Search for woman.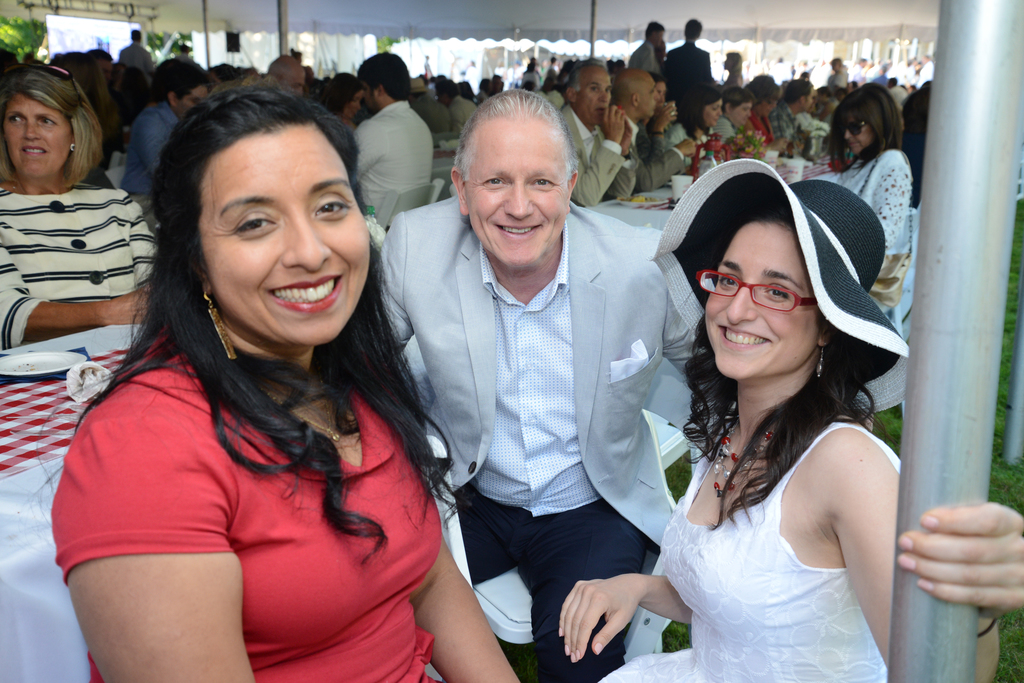
Found at crop(301, 61, 388, 149).
